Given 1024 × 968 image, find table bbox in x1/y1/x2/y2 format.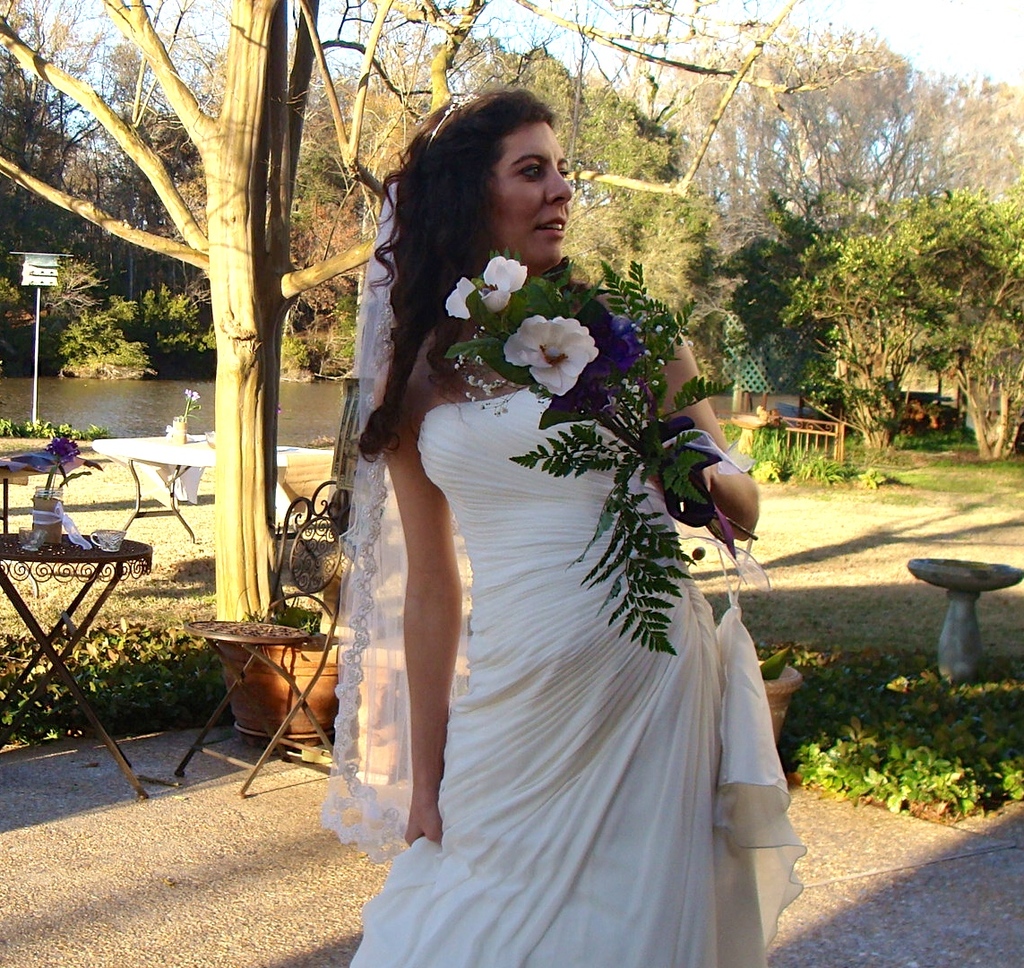
89/434/341/523.
